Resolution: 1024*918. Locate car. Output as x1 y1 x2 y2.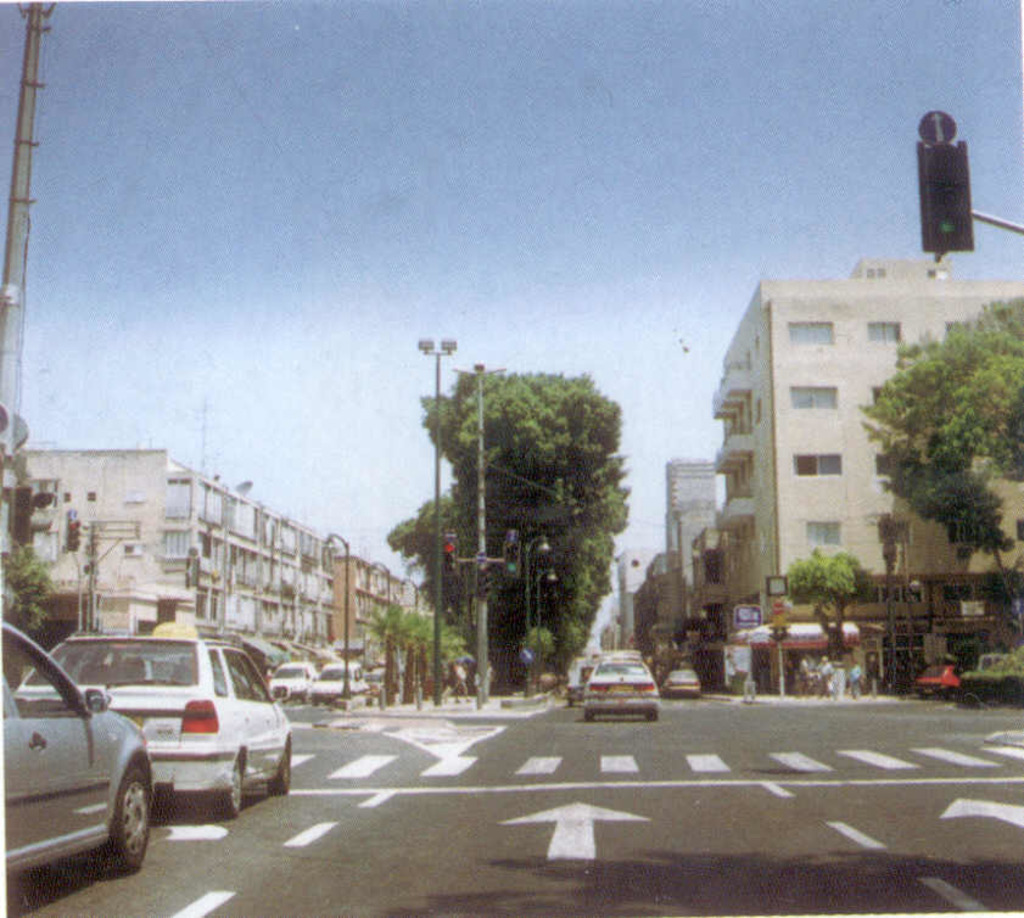
303 660 368 707.
